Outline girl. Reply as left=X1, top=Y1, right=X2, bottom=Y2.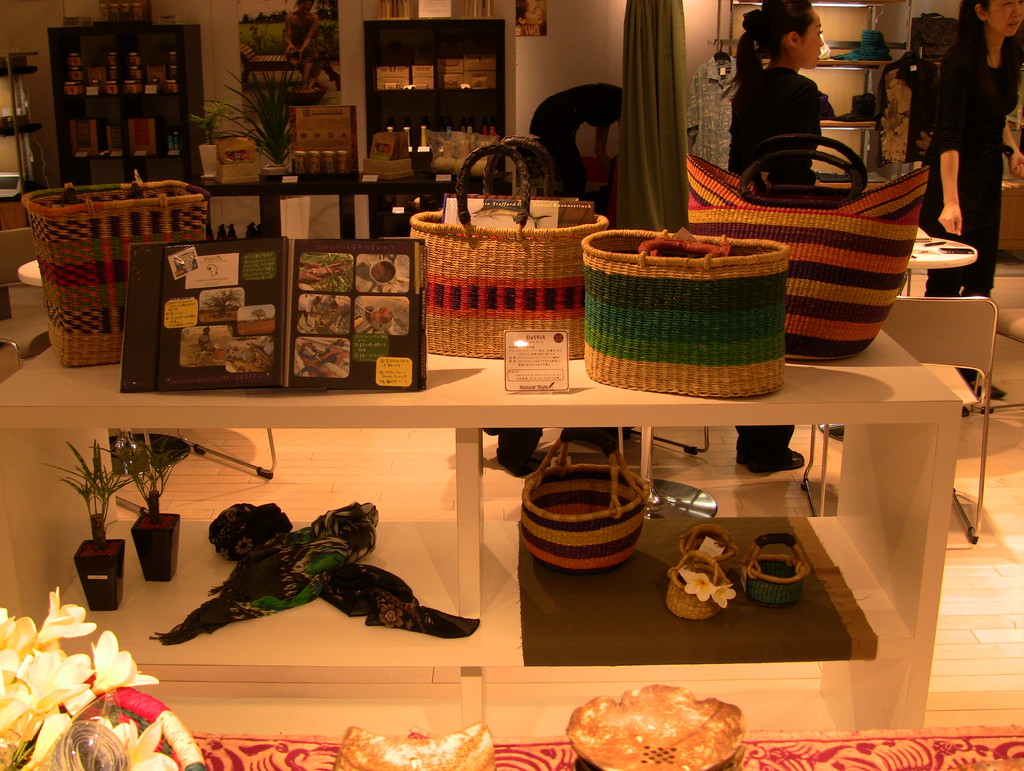
left=912, top=0, right=1023, bottom=399.
